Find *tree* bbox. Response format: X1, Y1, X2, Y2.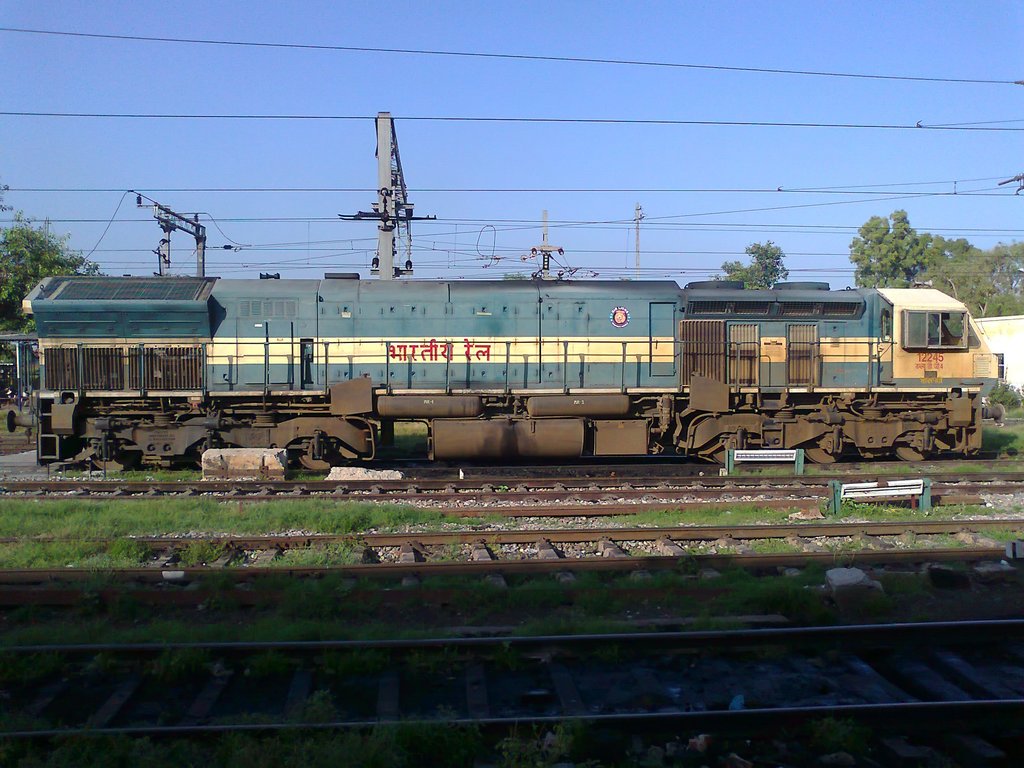
710, 236, 793, 288.
